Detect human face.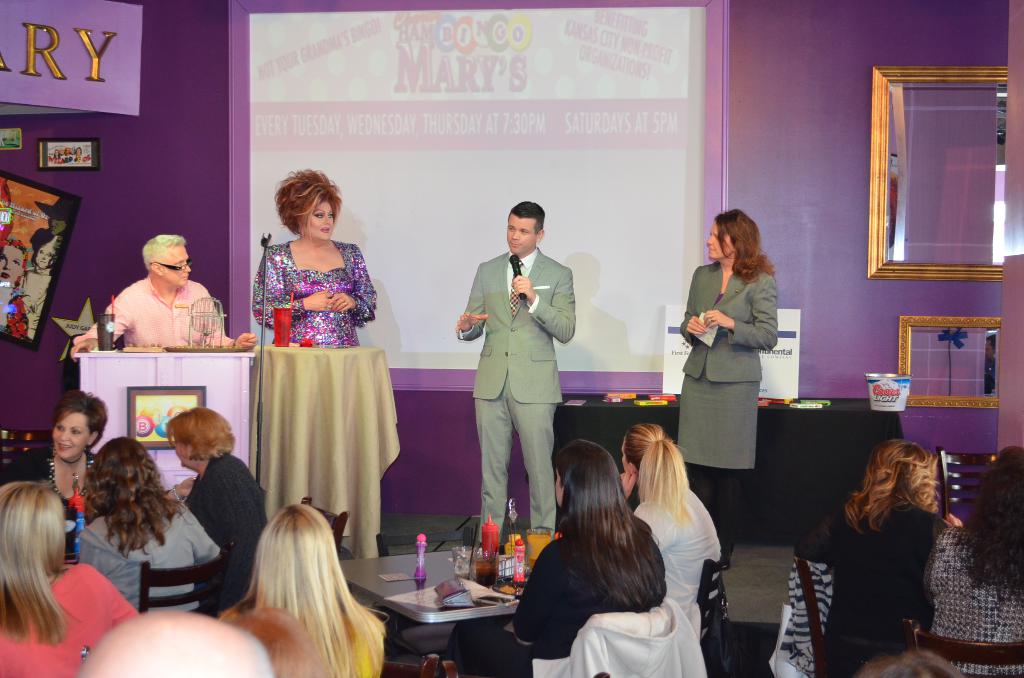
Detected at crop(302, 205, 332, 238).
